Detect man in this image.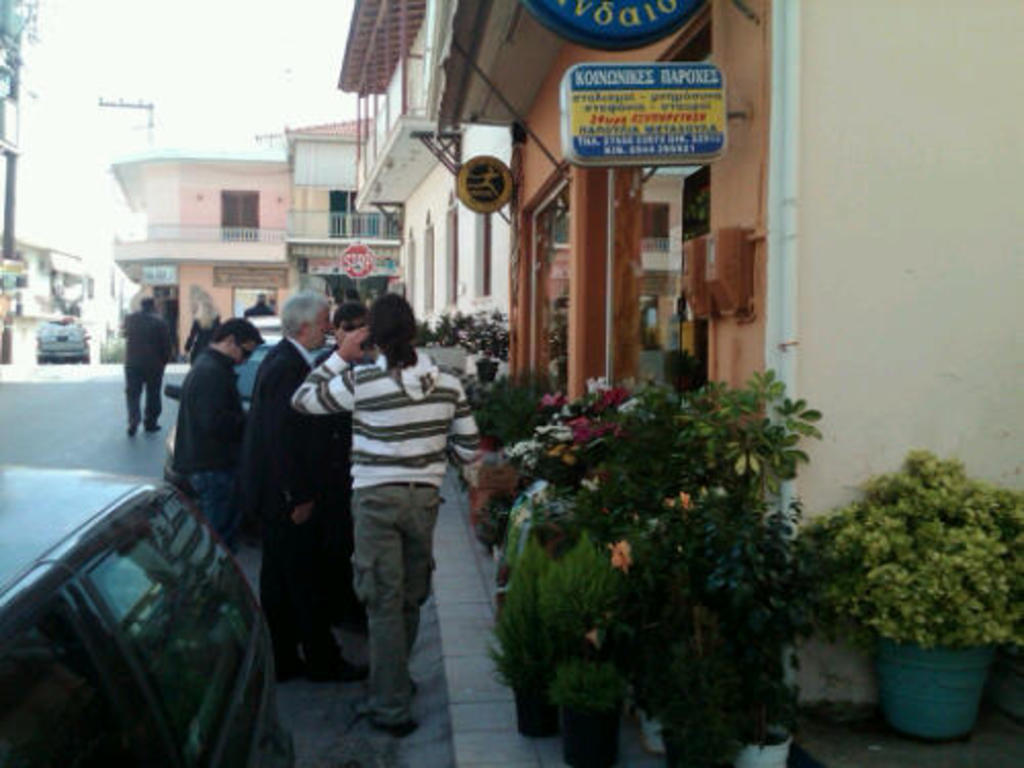
Detection: bbox(172, 315, 260, 559).
